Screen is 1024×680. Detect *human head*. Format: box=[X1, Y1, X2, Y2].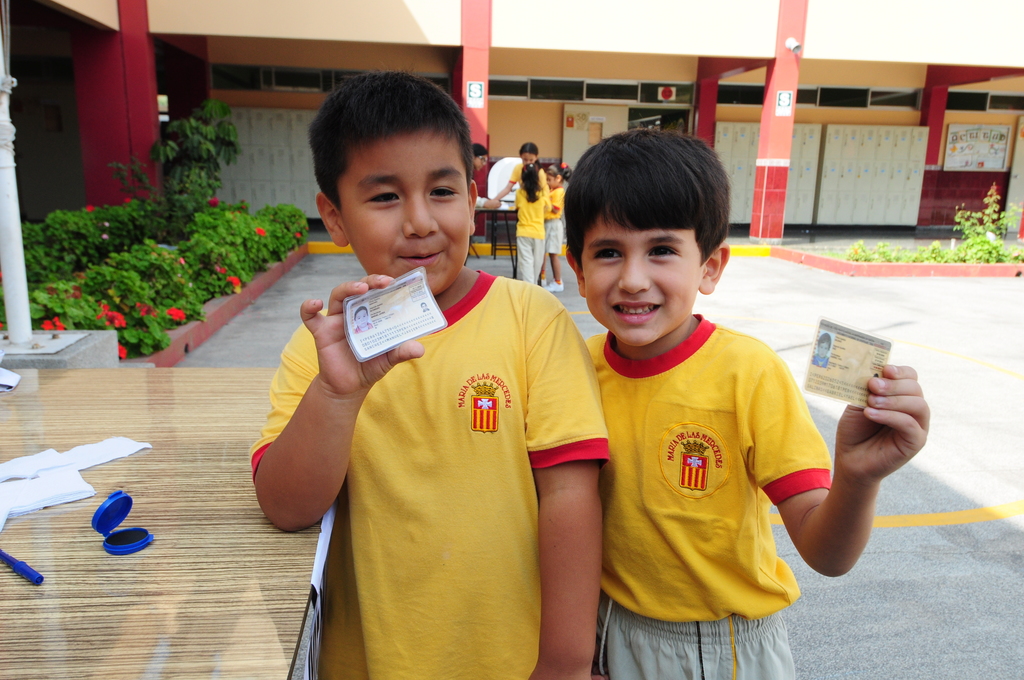
box=[420, 302, 429, 309].
